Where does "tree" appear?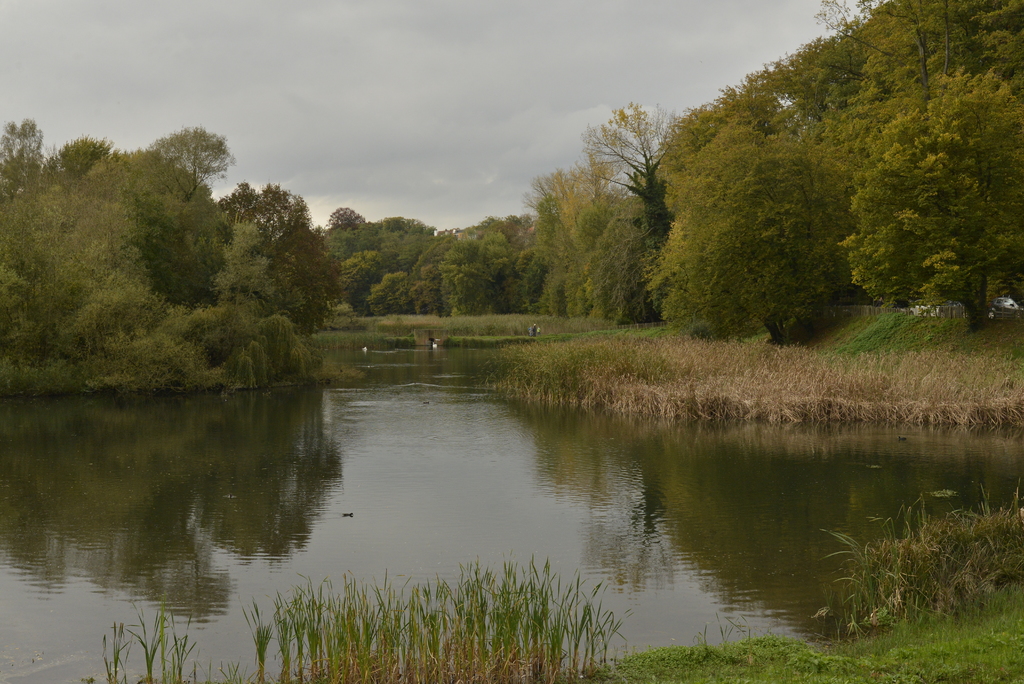
Appears at <bbox>514, 247, 572, 310</bbox>.
